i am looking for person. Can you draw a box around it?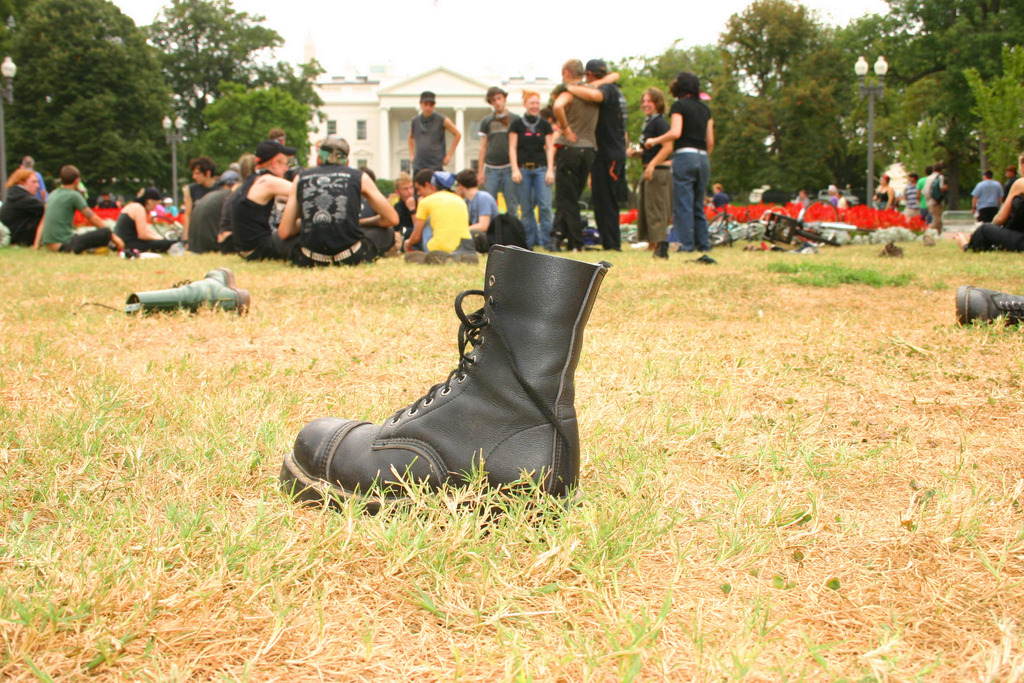
Sure, the bounding box is (left=385, top=167, right=418, bottom=234).
